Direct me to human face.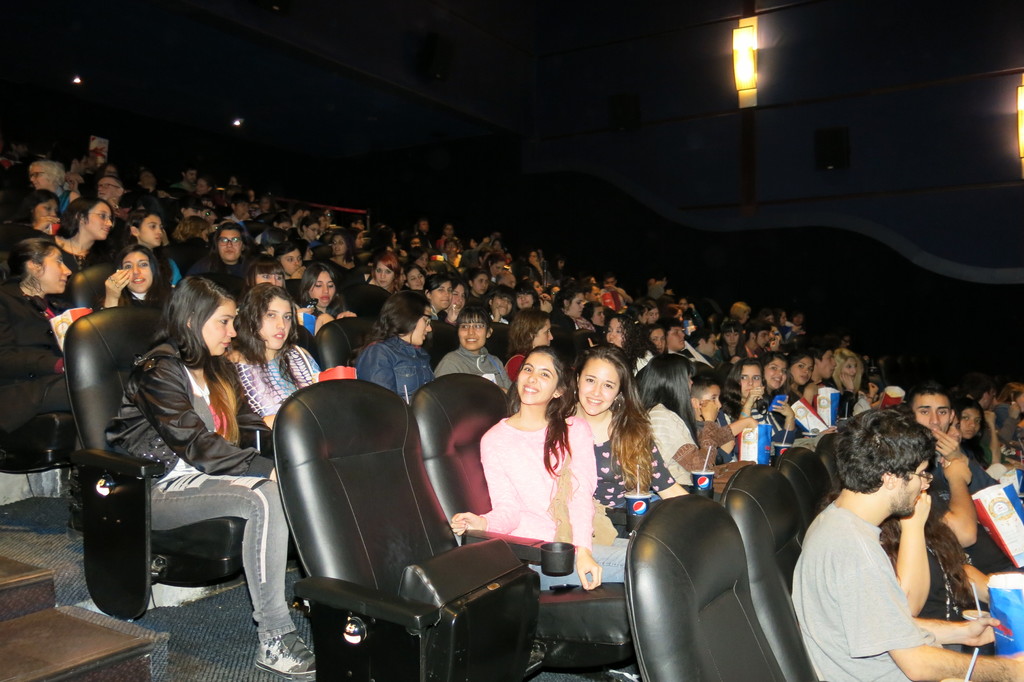
Direction: 765,359,785,387.
